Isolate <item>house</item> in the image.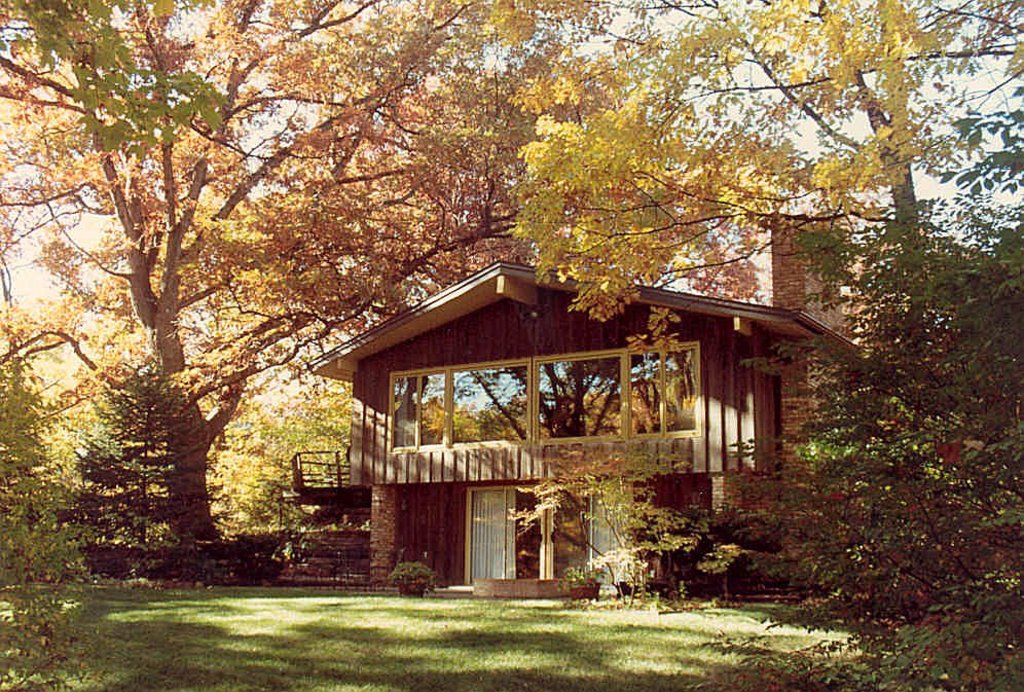
Isolated region: locate(295, 240, 845, 594).
